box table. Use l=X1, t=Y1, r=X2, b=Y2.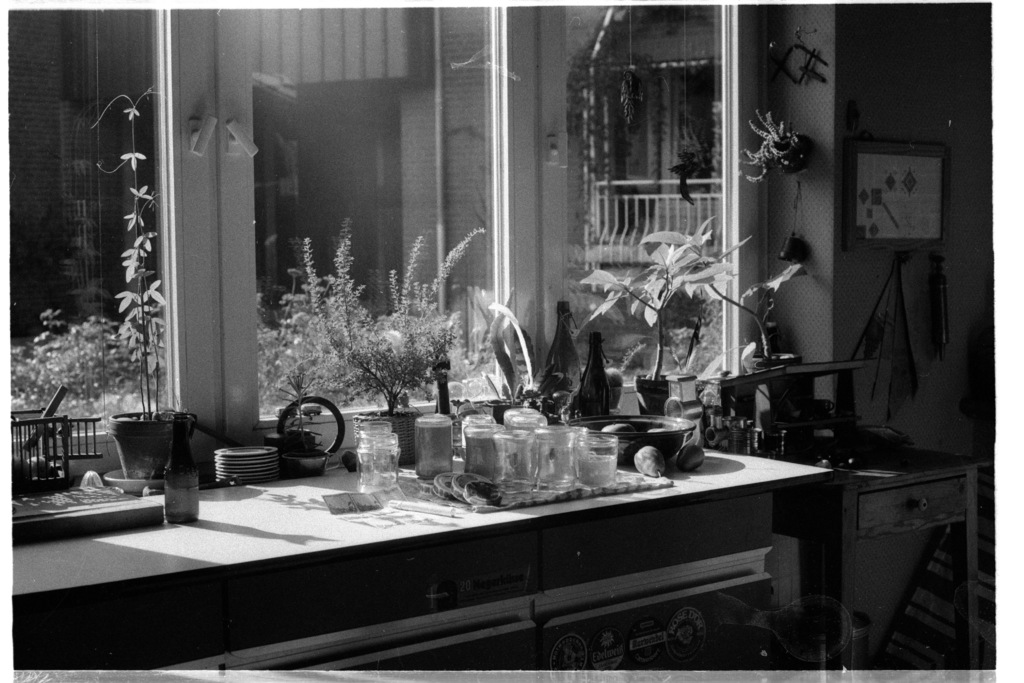
l=12, t=440, r=845, b=670.
